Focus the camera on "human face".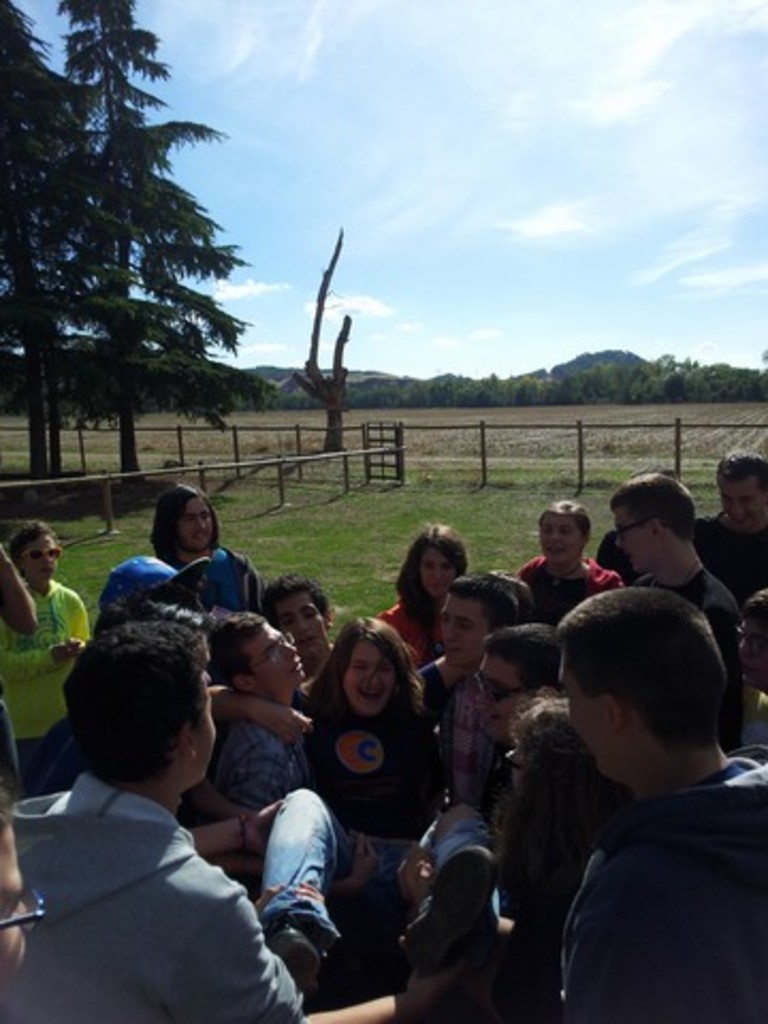
Focus region: x1=715, y1=476, x2=766, y2=531.
